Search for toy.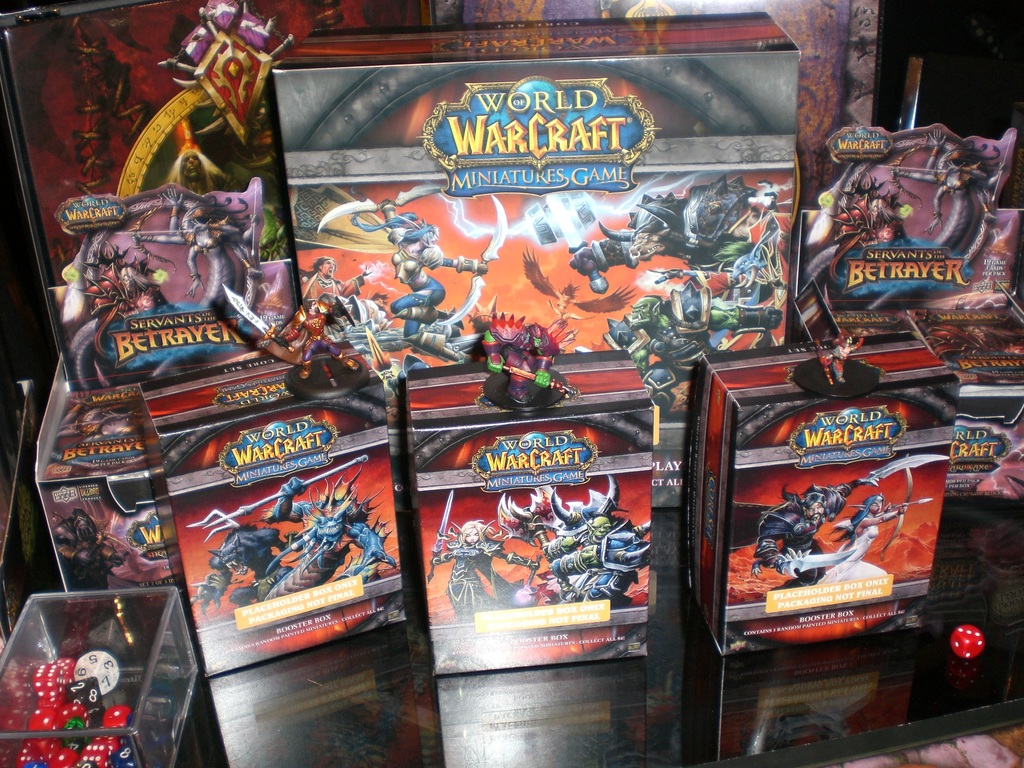
Found at <box>50,506,131,592</box>.
